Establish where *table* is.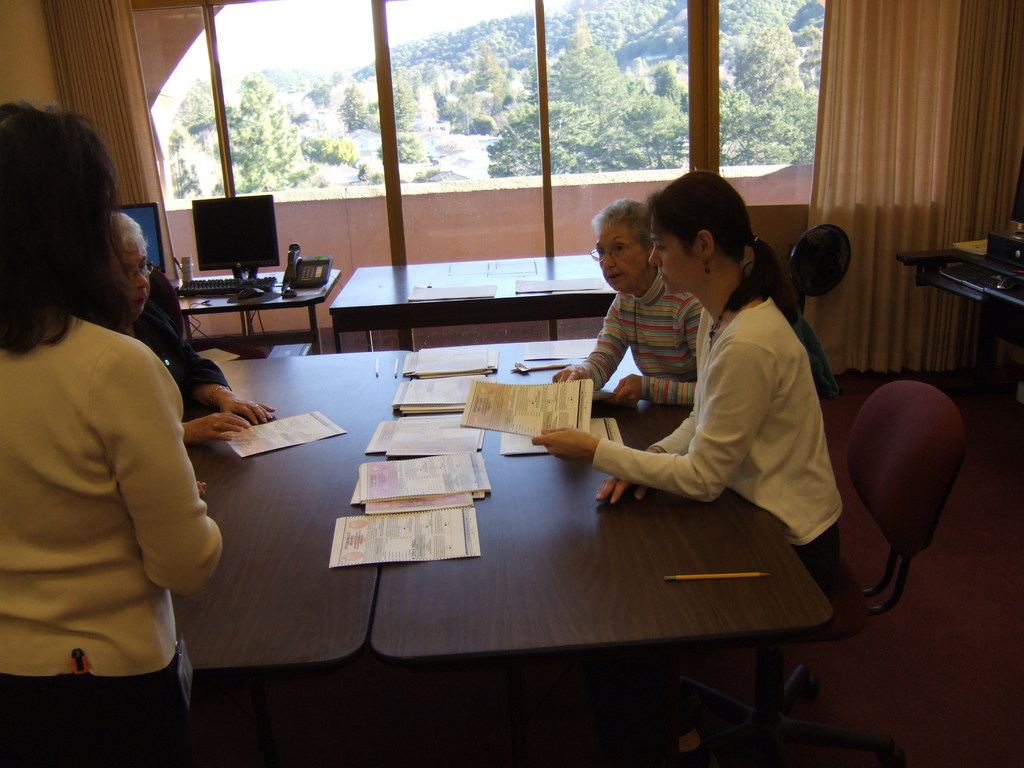
Established at [169,267,340,355].
